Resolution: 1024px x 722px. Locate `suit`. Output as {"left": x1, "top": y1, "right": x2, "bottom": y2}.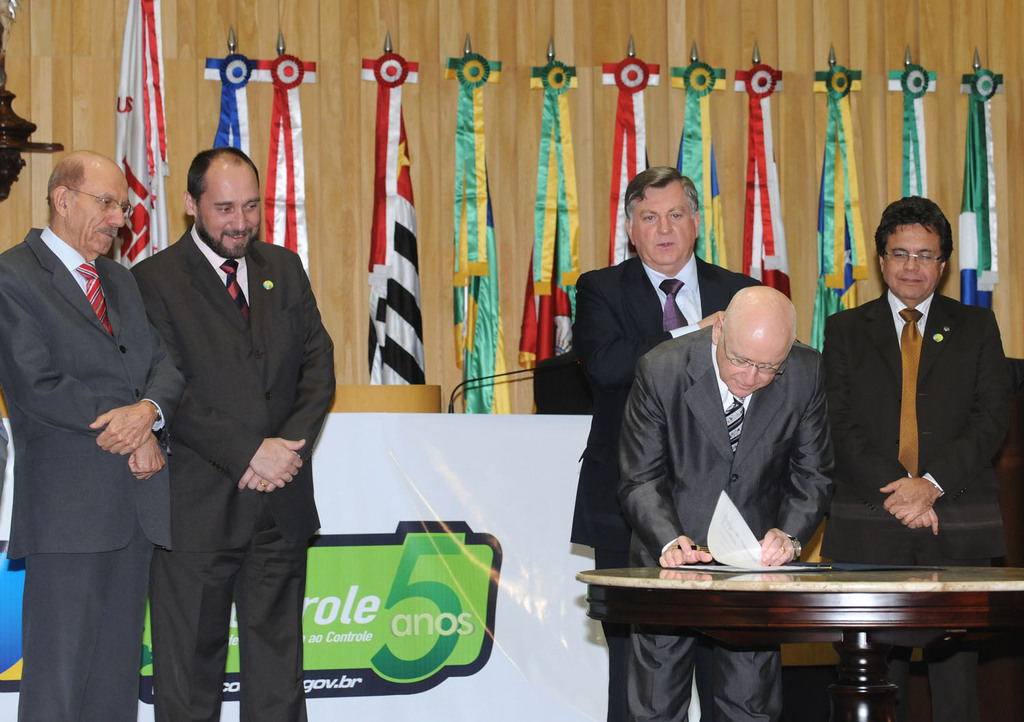
{"left": 569, "top": 253, "right": 763, "bottom": 721}.
